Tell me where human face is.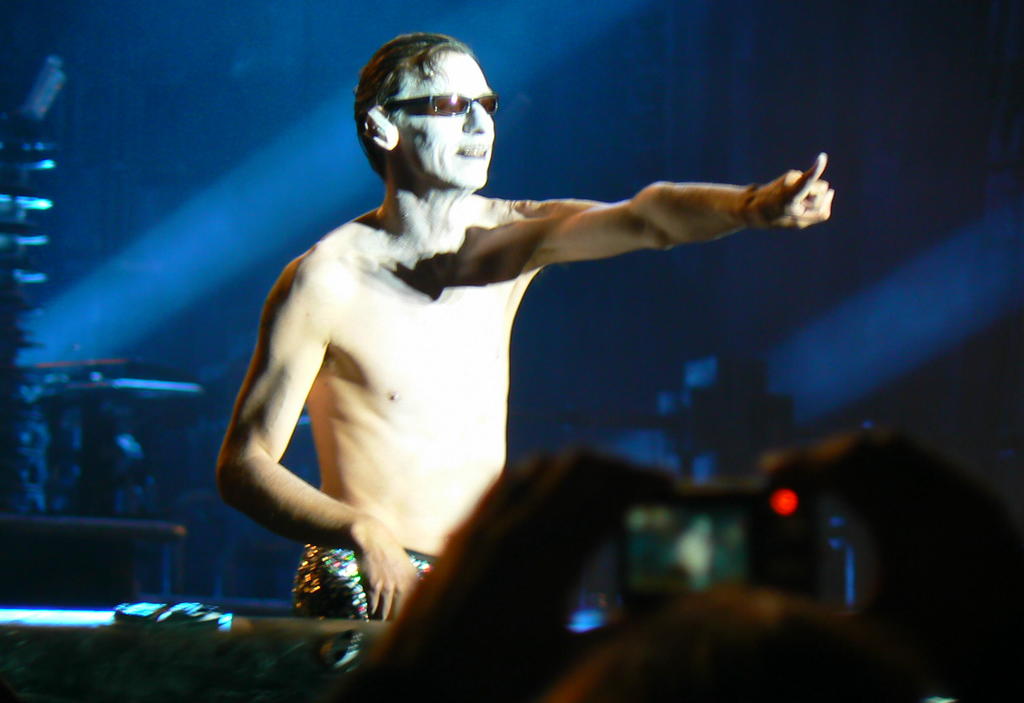
human face is at 399, 49, 497, 191.
